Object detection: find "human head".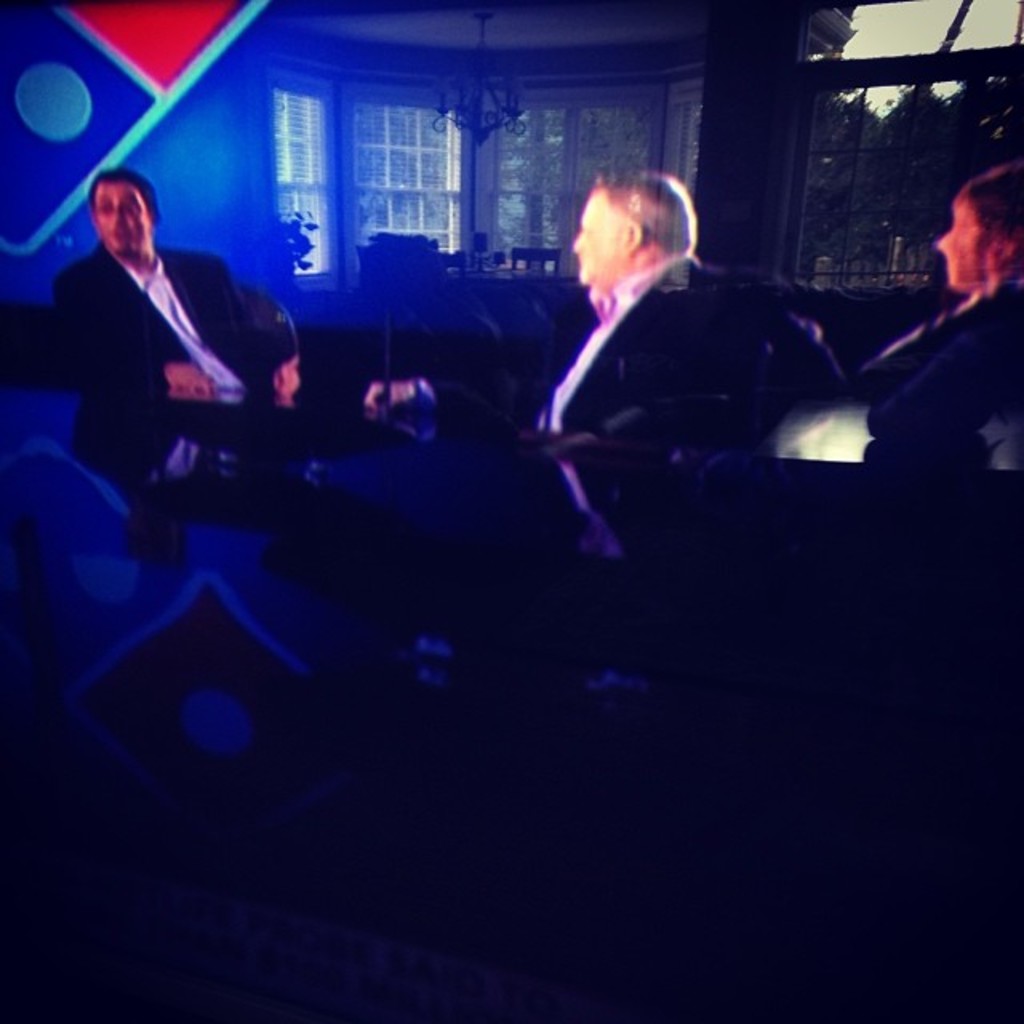
<bbox>939, 154, 1022, 294</bbox>.
